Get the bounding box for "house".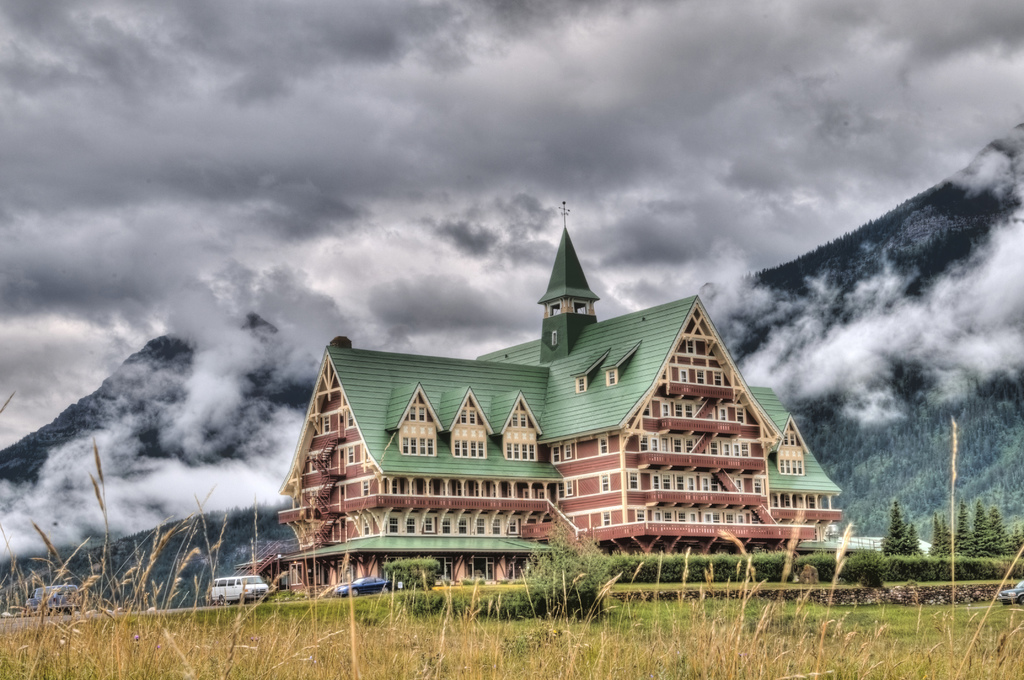
273/201/841/588.
